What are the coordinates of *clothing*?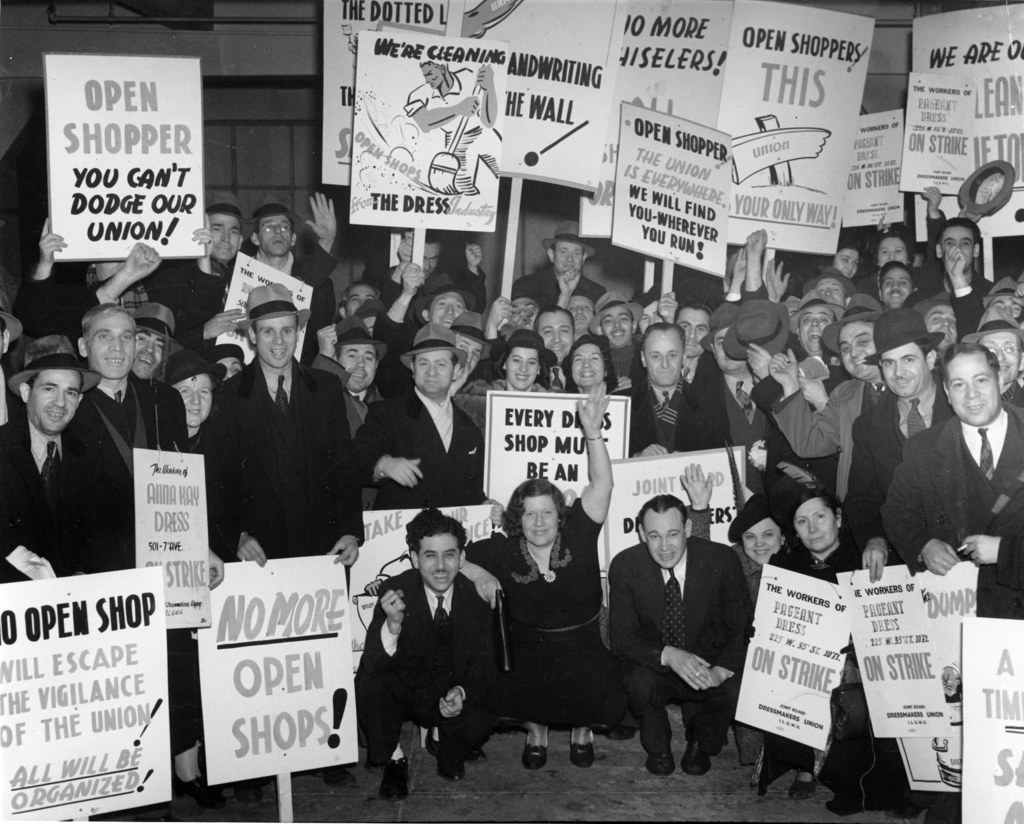
left=356, top=546, right=501, bottom=791.
